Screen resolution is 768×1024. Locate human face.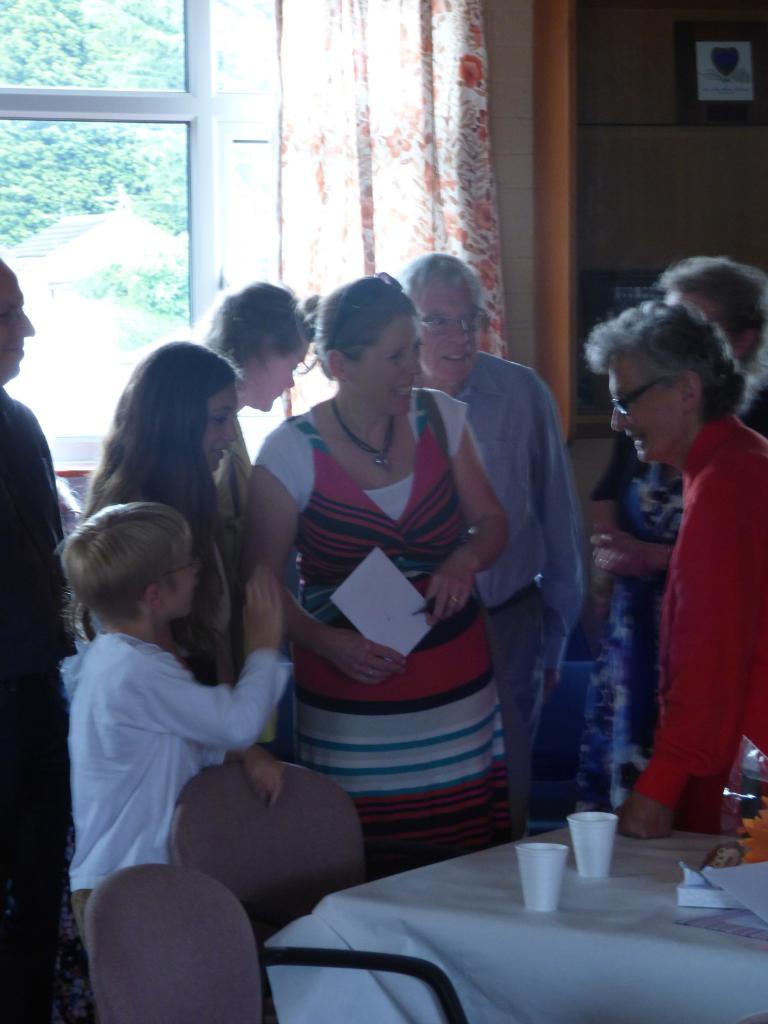
<box>0,270,37,376</box>.
